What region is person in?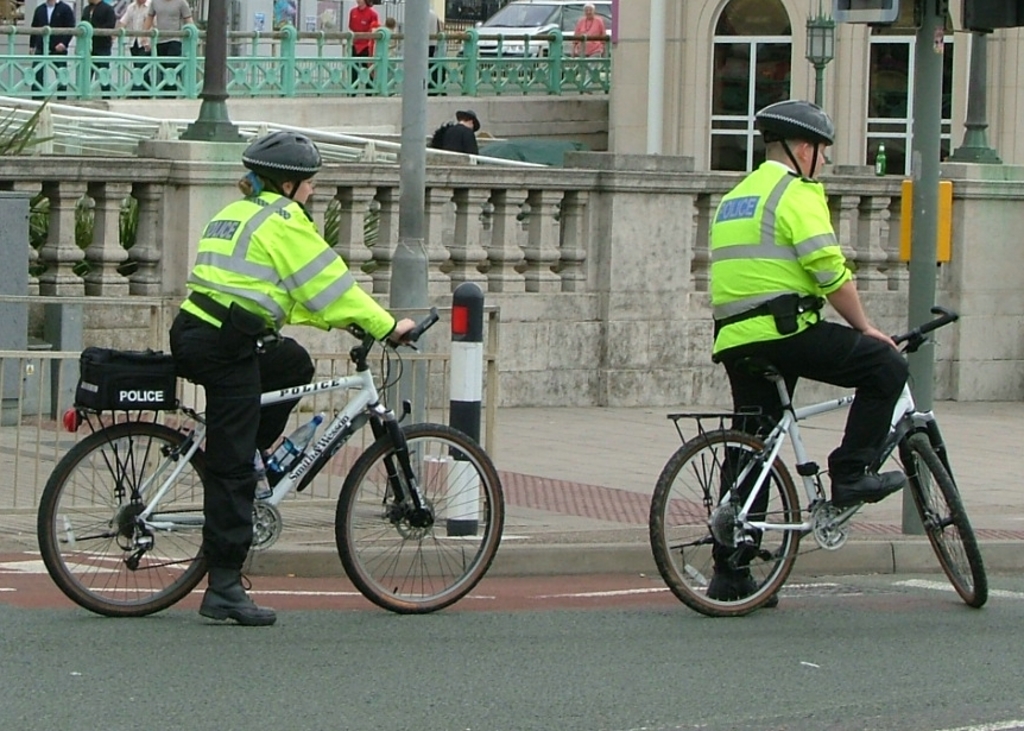
locate(575, 5, 606, 96).
